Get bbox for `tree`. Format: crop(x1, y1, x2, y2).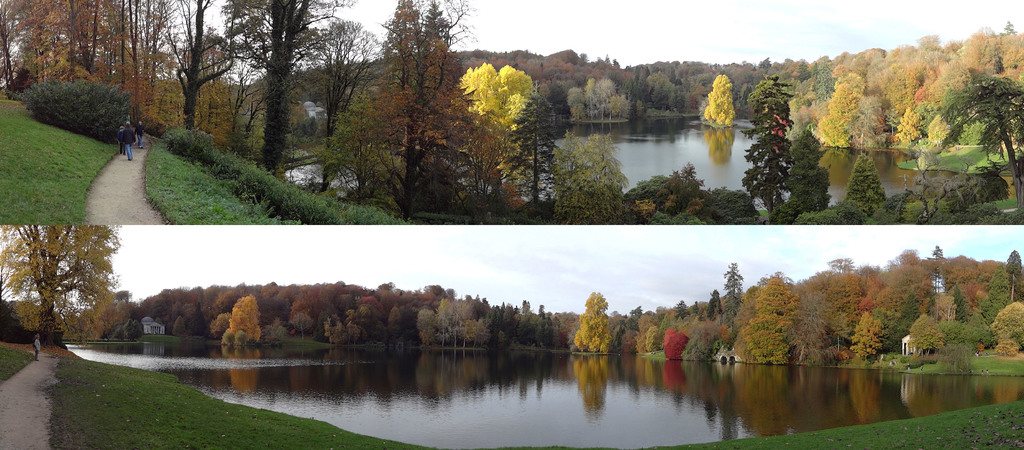
crop(826, 30, 895, 90).
